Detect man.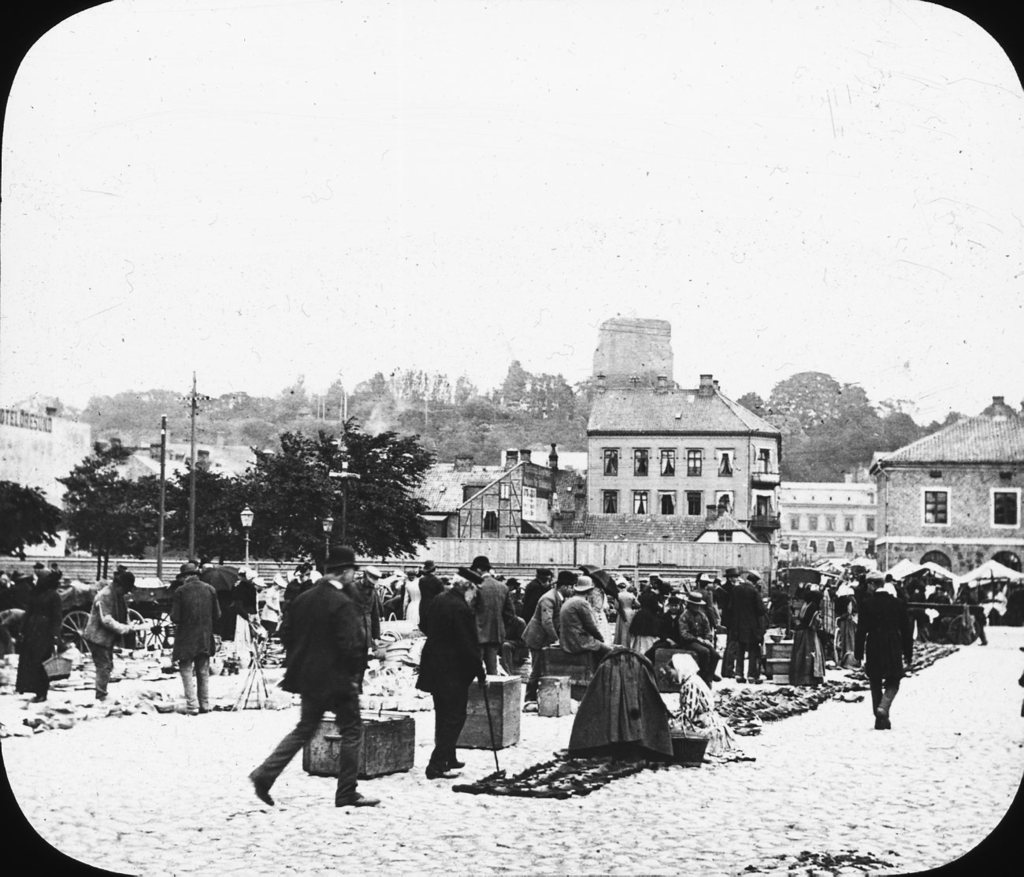
Detected at box(83, 570, 140, 705).
